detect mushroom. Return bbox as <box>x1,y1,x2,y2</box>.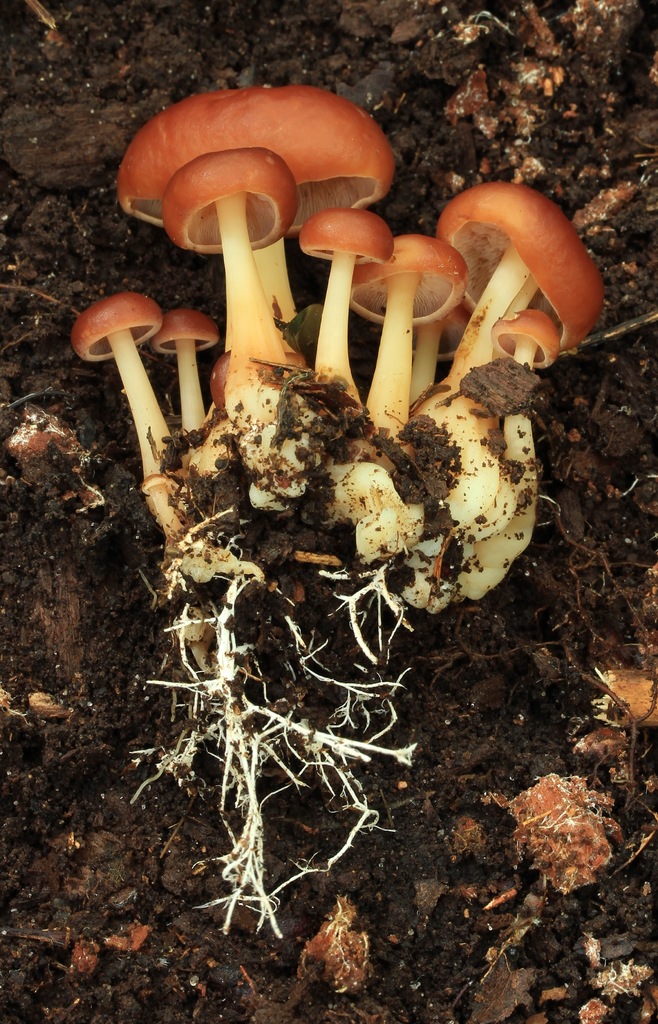
<box>77,292,167,471</box>.
